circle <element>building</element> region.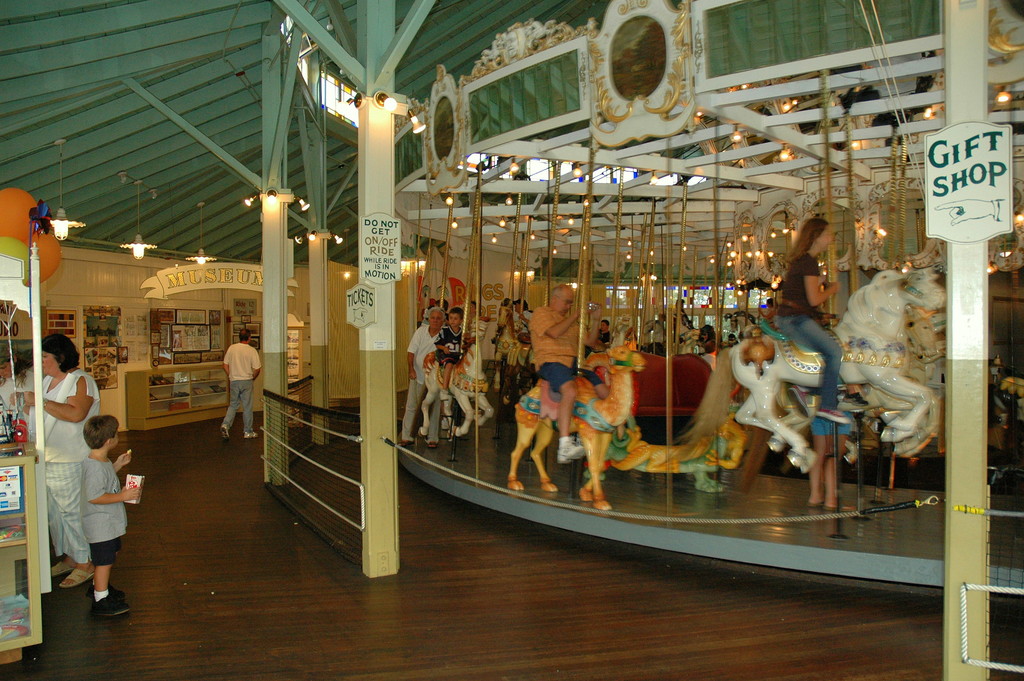
Region: [x1=0, y1=0, x2=1023, y2=680].
